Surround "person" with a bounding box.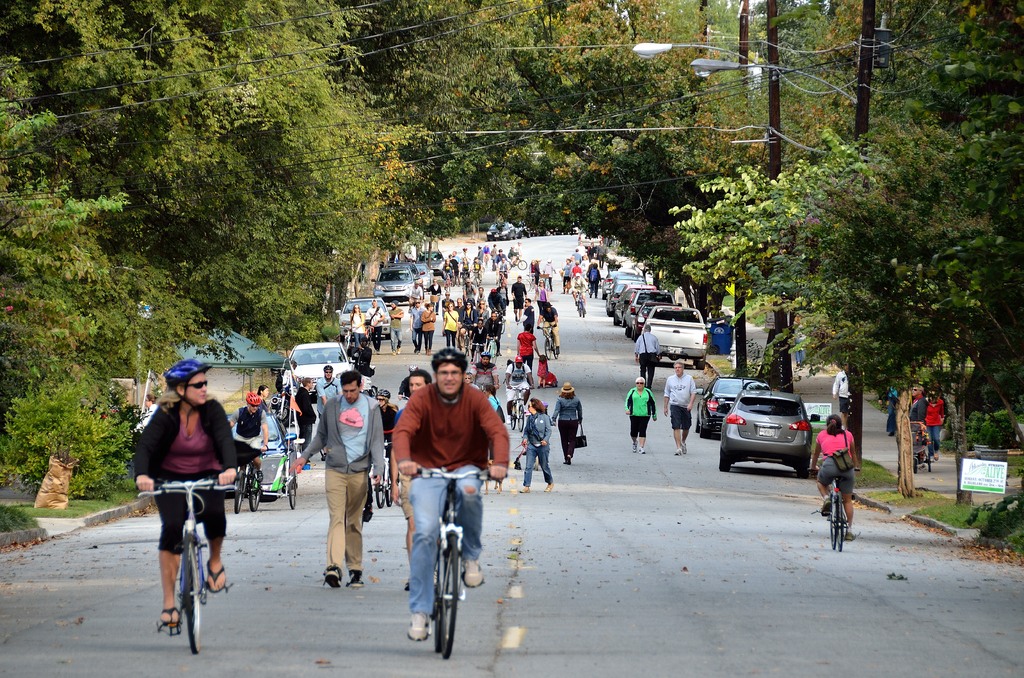
[left=139, top=364, right=227, bottom=649].
